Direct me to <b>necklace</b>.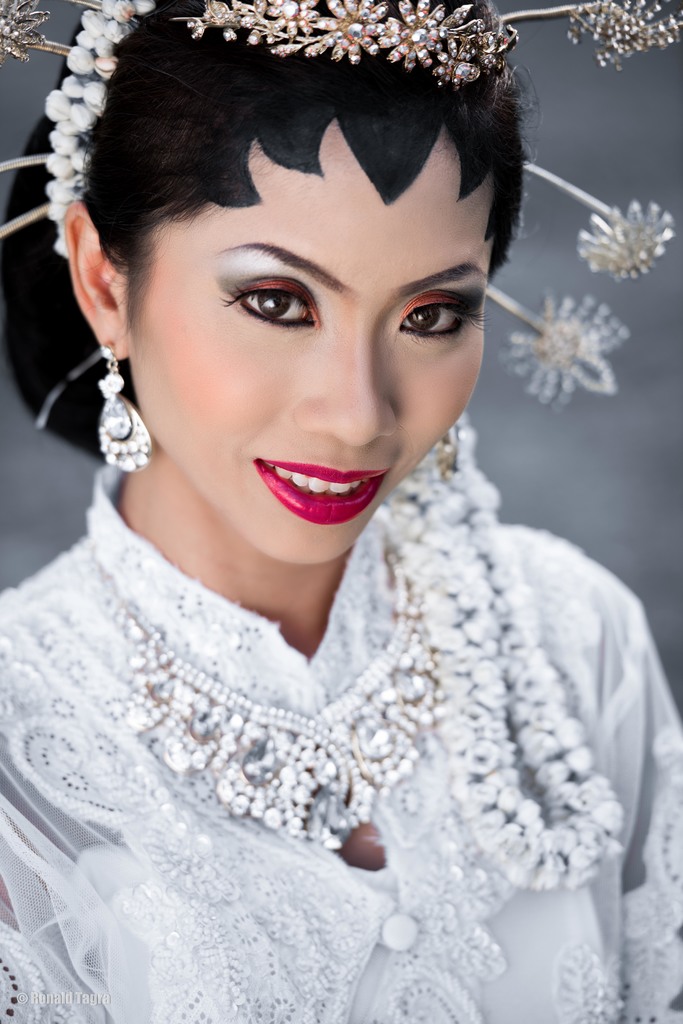
Direction: (x1=129, y1=586, x2=508, y2=883).
